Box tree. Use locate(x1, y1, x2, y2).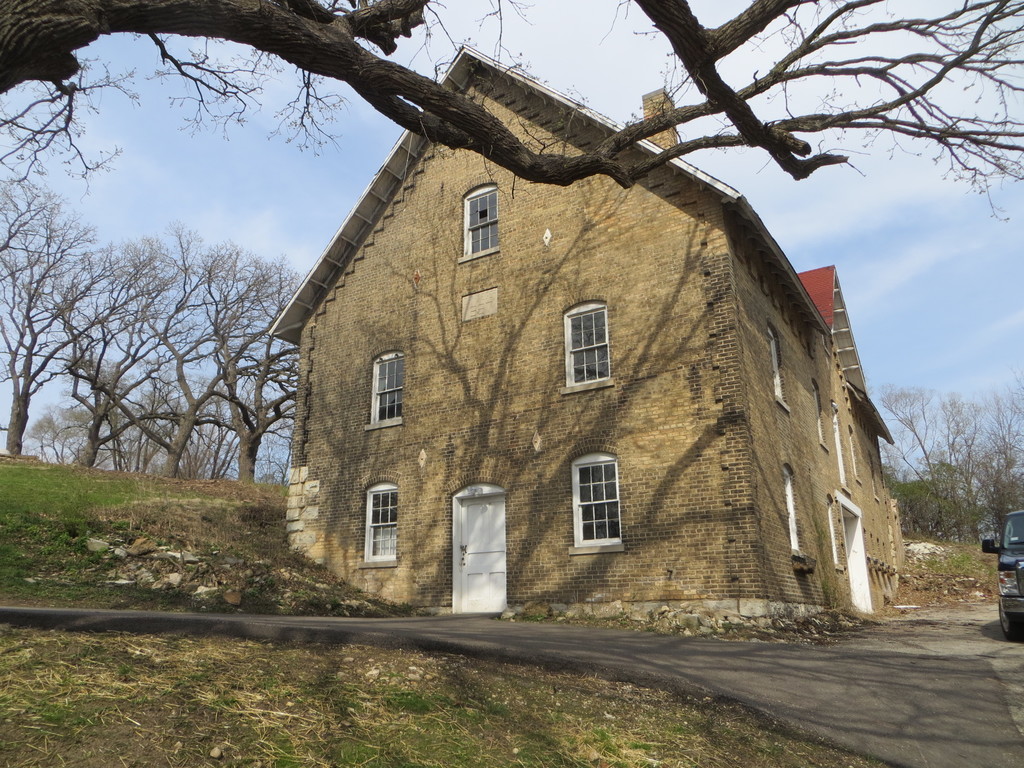
locate(36, 102, 298, 546).
